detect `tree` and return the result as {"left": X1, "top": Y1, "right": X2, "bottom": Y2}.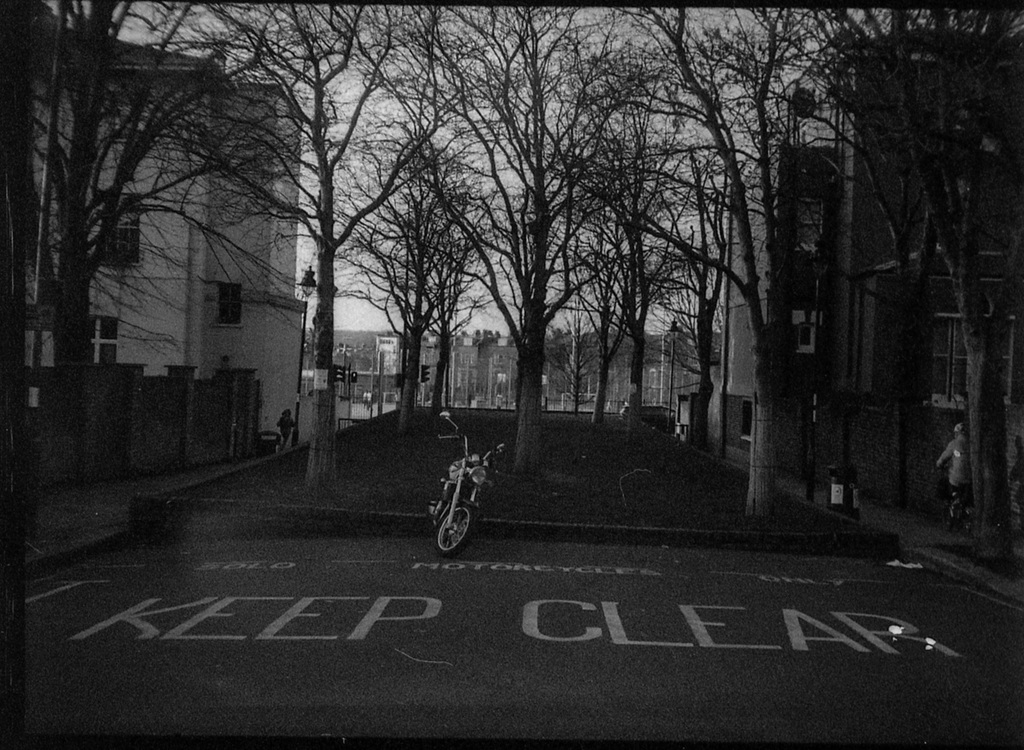
{"left": 385, "top": 37, "right": 698, "bottom": 486}.
